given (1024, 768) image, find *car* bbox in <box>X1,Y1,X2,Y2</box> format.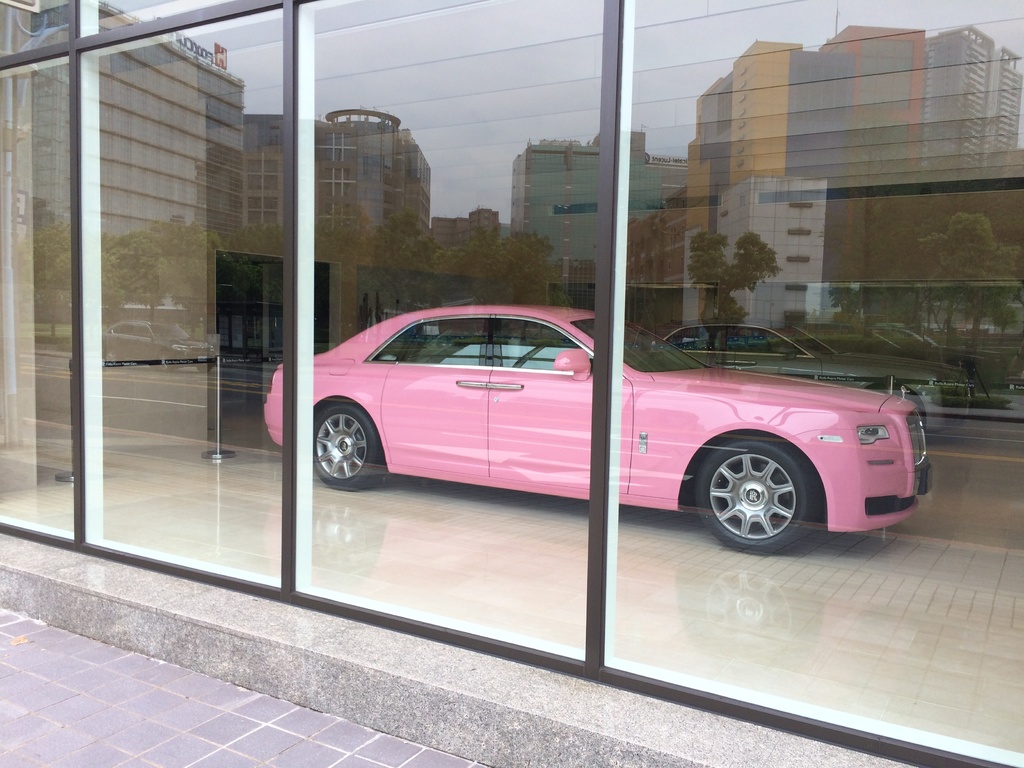
<box>261,303,934,556</box>.
